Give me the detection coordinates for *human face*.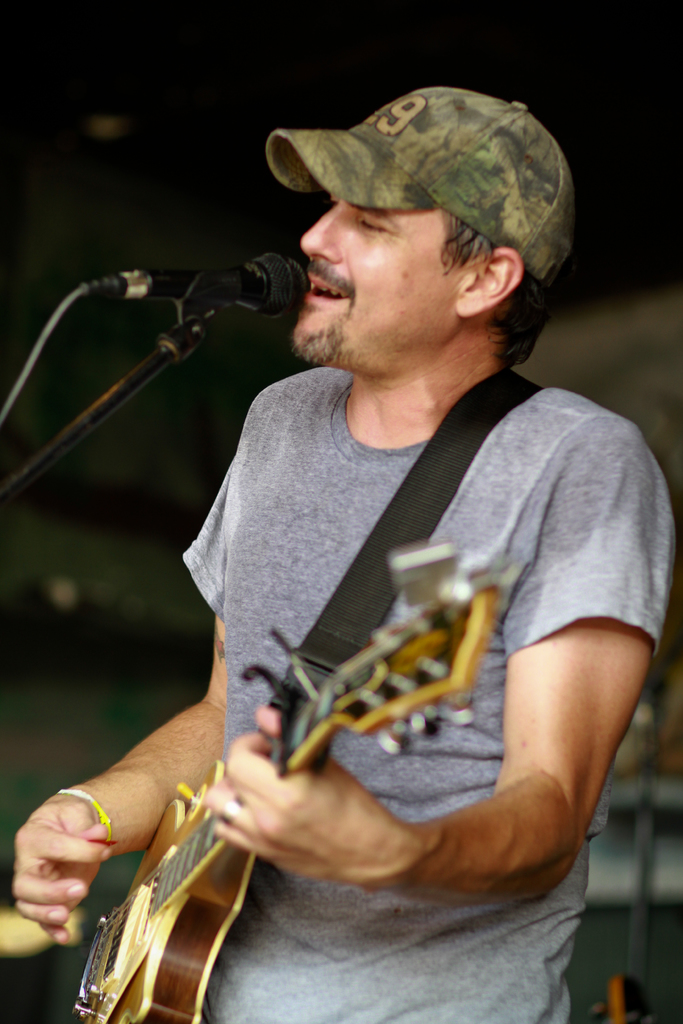
x1=295 y1=197 x2=457 y2=364.
